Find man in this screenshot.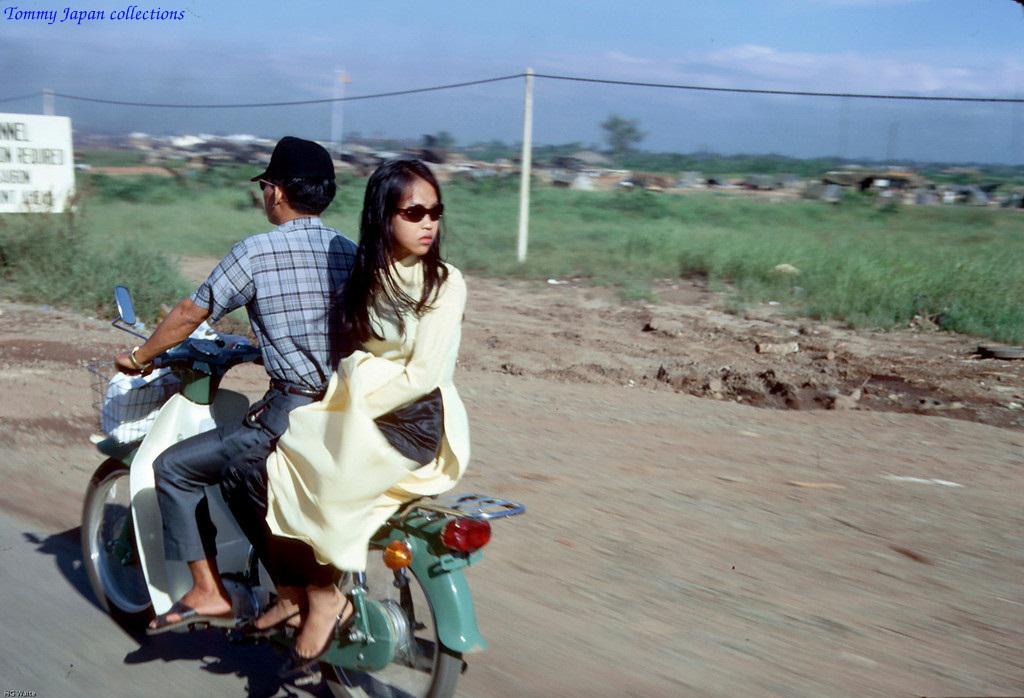
The bounding box for man is locate(105, 128, 373, 648).
